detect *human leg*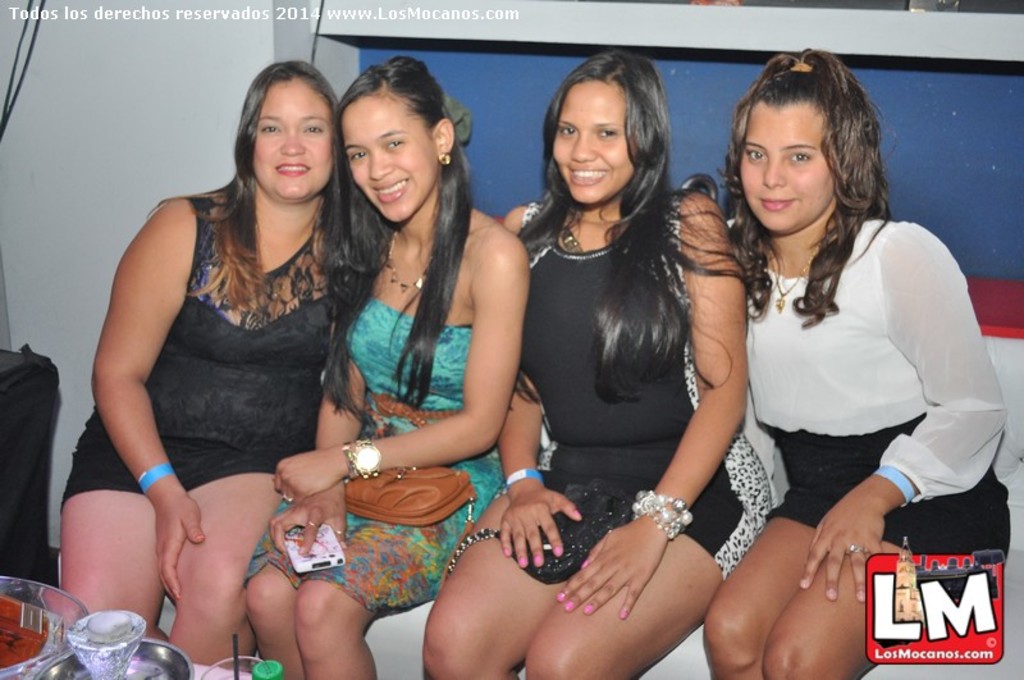
<box>703,482,849,679</box>
